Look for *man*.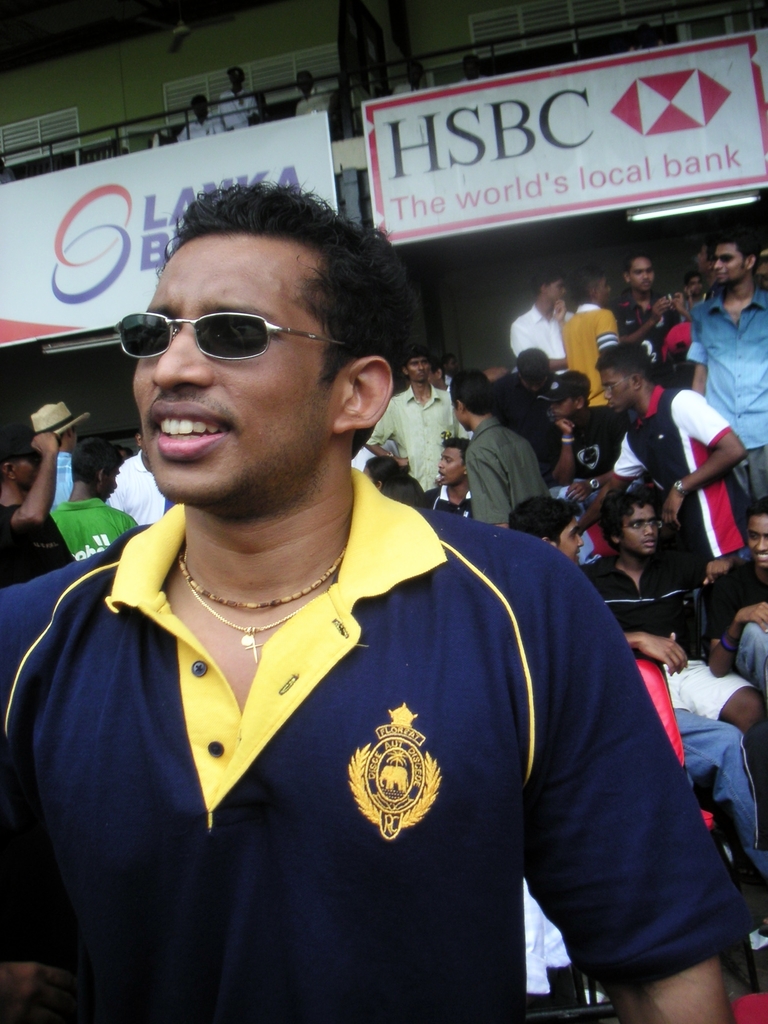
Found: {"x1": 554, "y1": 264, "x2": 619, "y2": 412}.
